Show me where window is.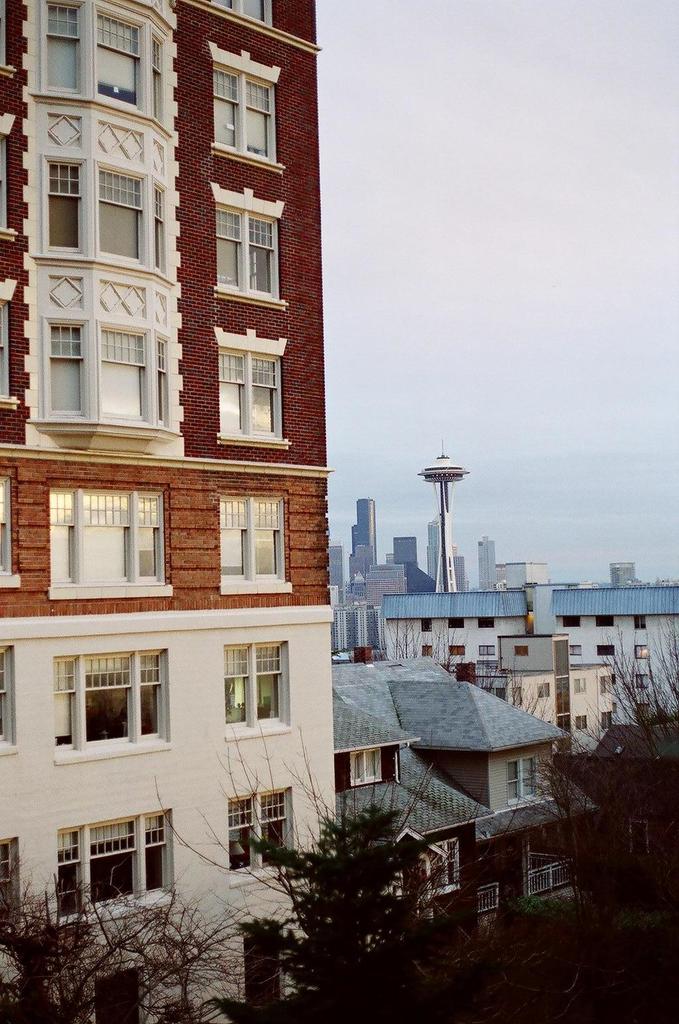
window is at 471, 617, 493, 638.
